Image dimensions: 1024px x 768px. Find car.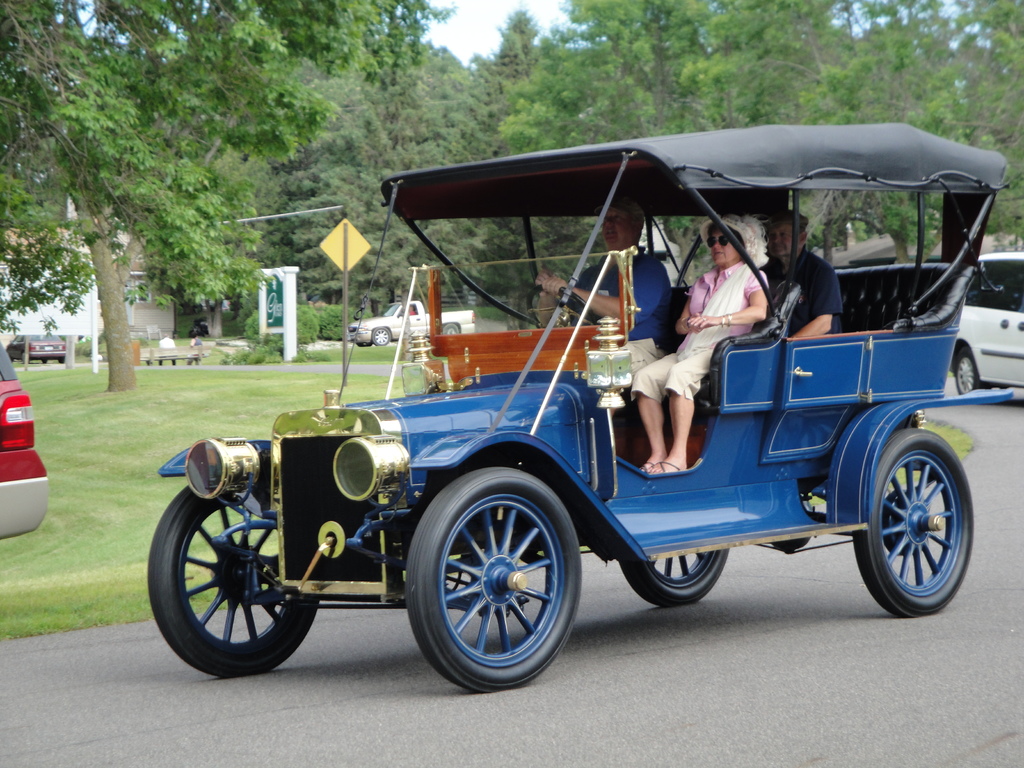
locate(0, 338, 52, 549).
